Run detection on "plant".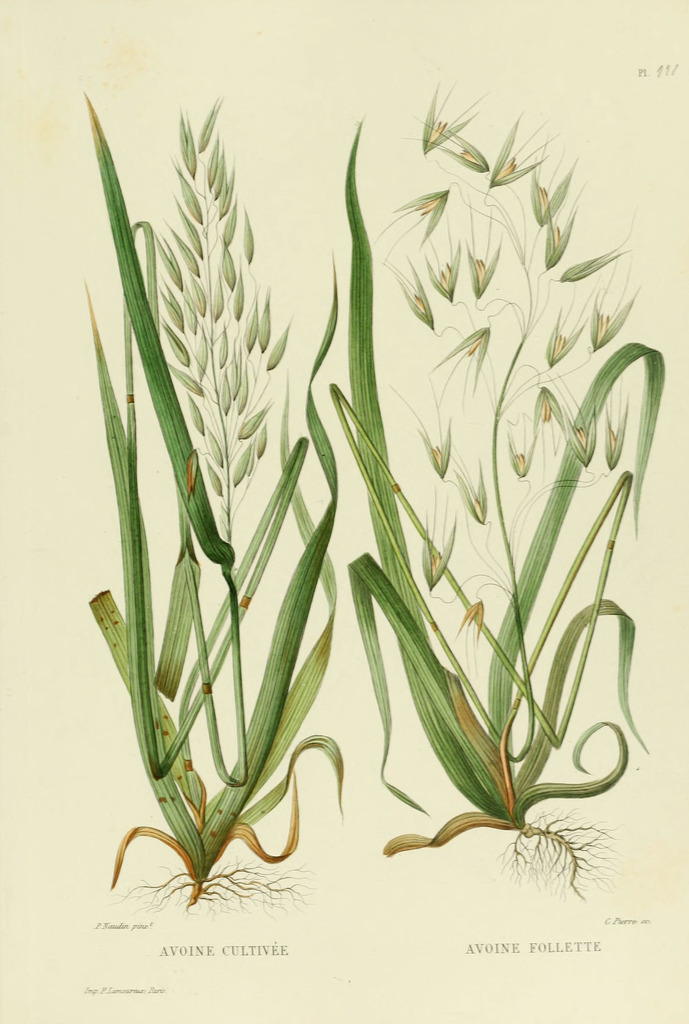
Result: bbox(323, 83, 669, 896).
